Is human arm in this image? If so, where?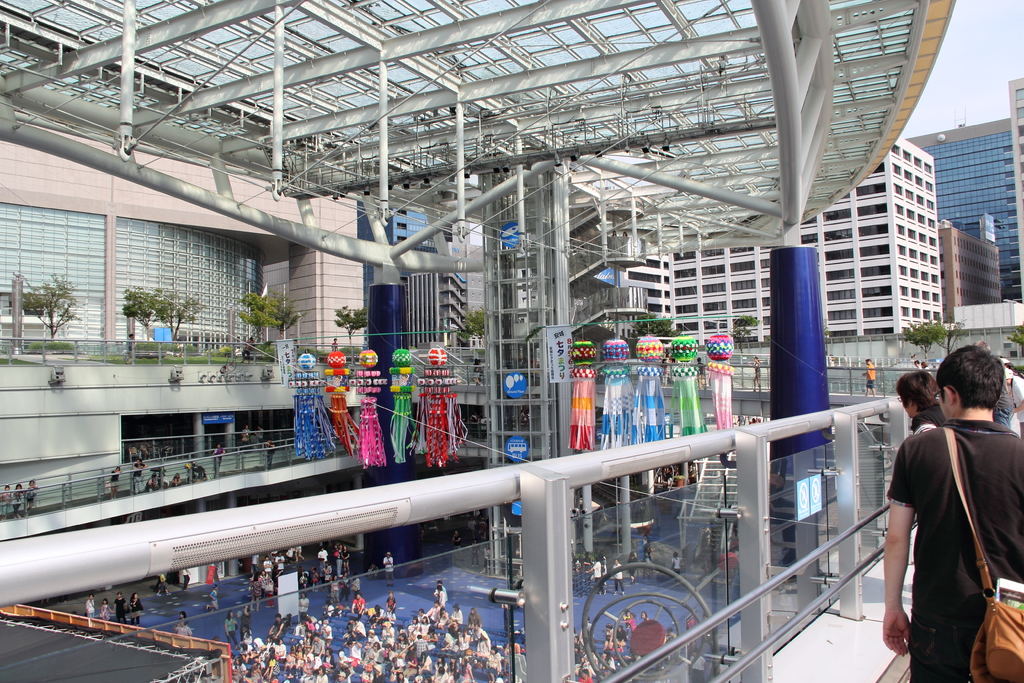
Yes, at x1=275, y1=623, x2=282, y2=638.
